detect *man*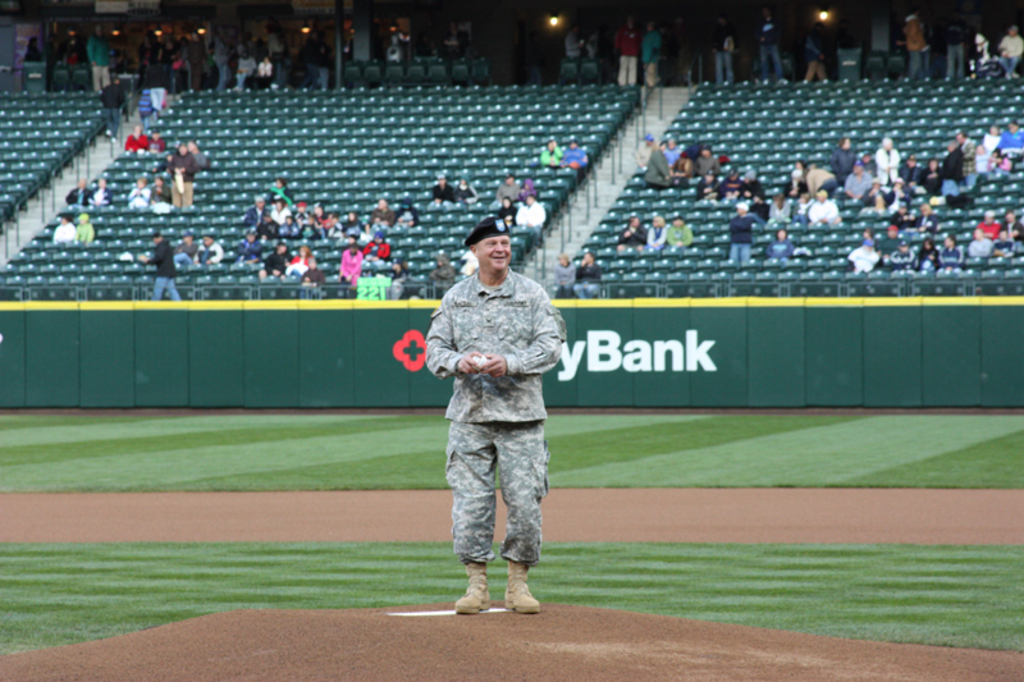
<bbox>810, 188, 837, 224</bbox>
